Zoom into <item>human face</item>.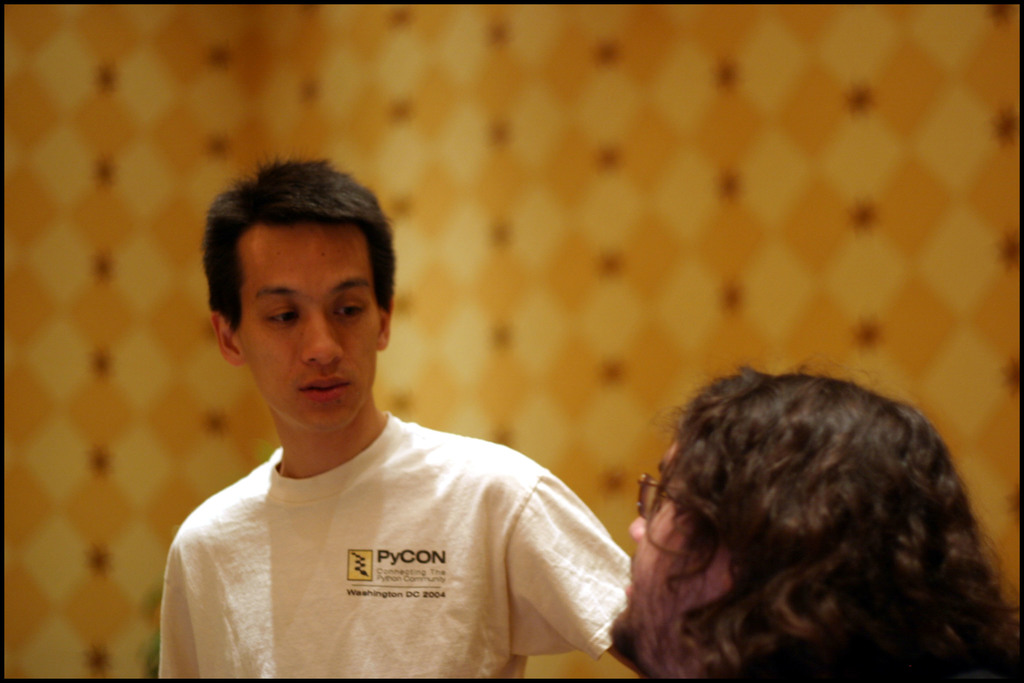
Zoom target: [614, 440, 728, 648].
